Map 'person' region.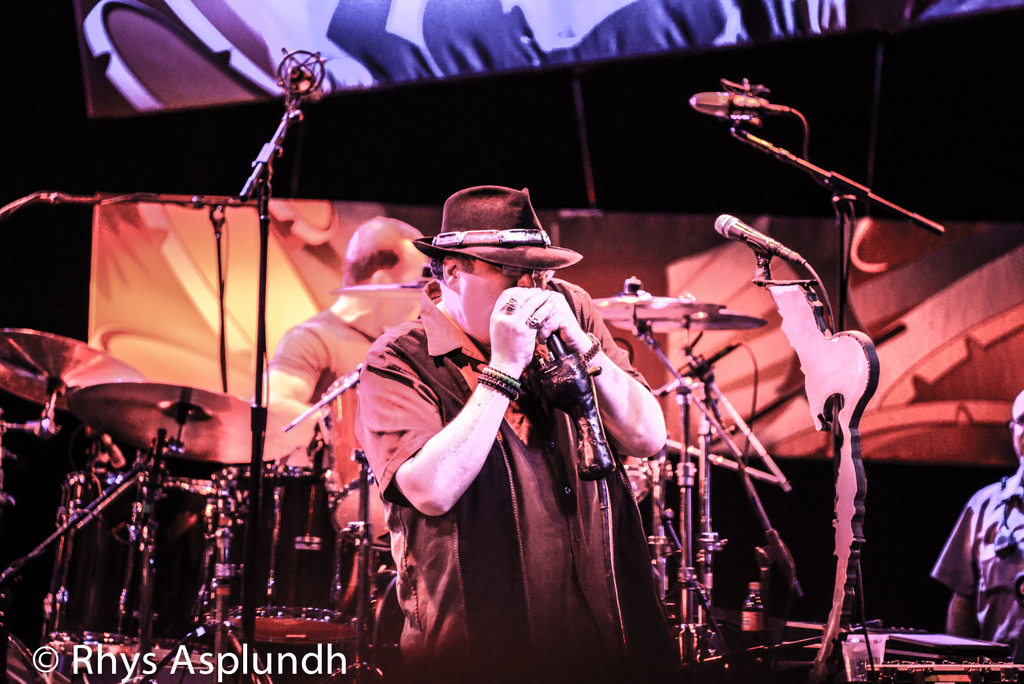
Mapped to BBox(340, 143, 691, 656).
